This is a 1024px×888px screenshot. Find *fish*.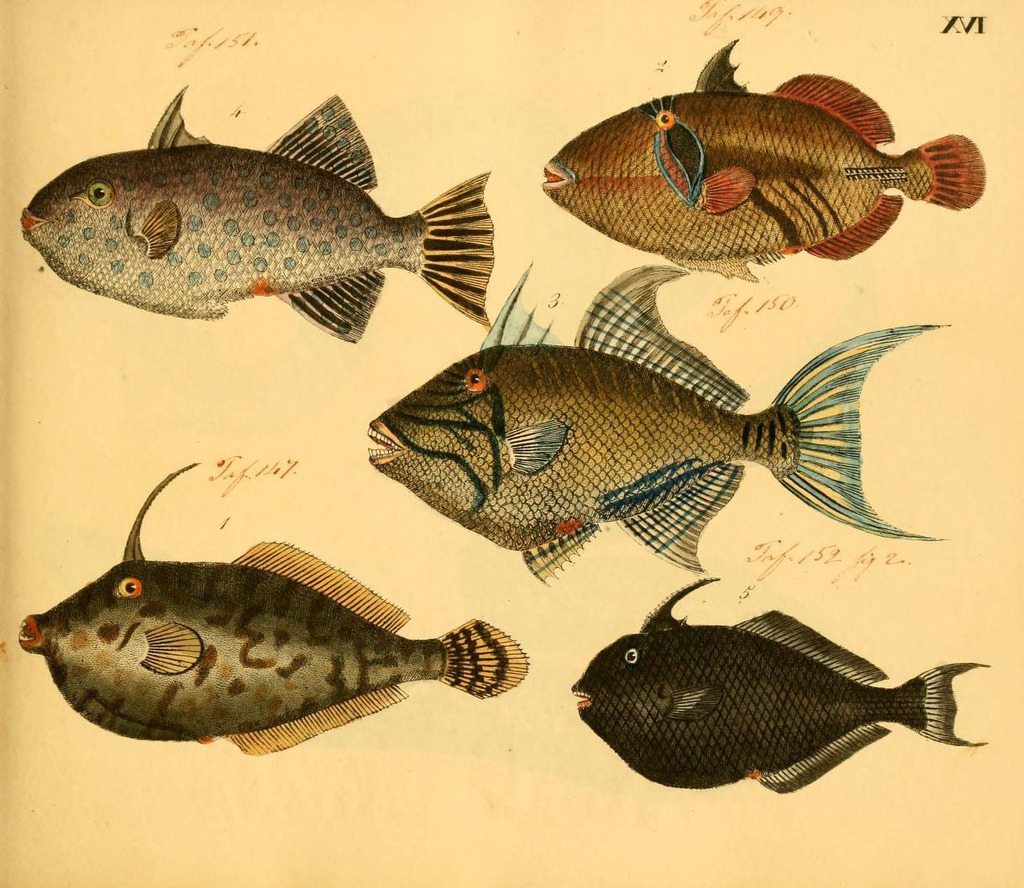
Bounding box: (549,34,981,281).
